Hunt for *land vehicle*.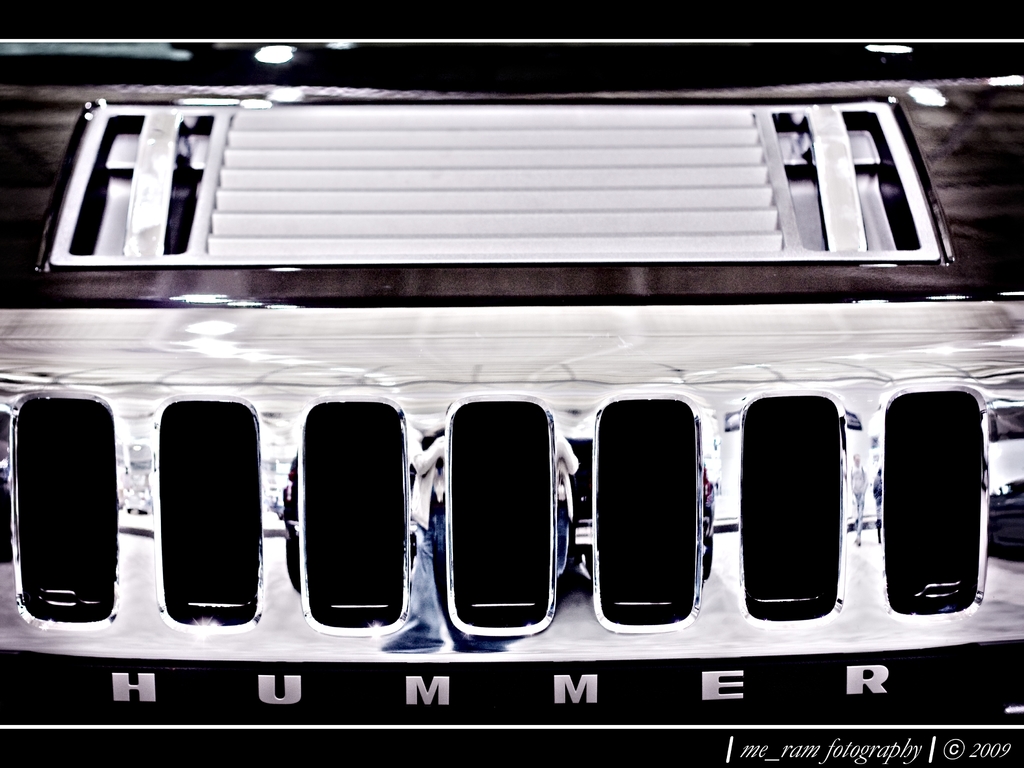
Hunted down at box=[0, 0, 1023, 767].
